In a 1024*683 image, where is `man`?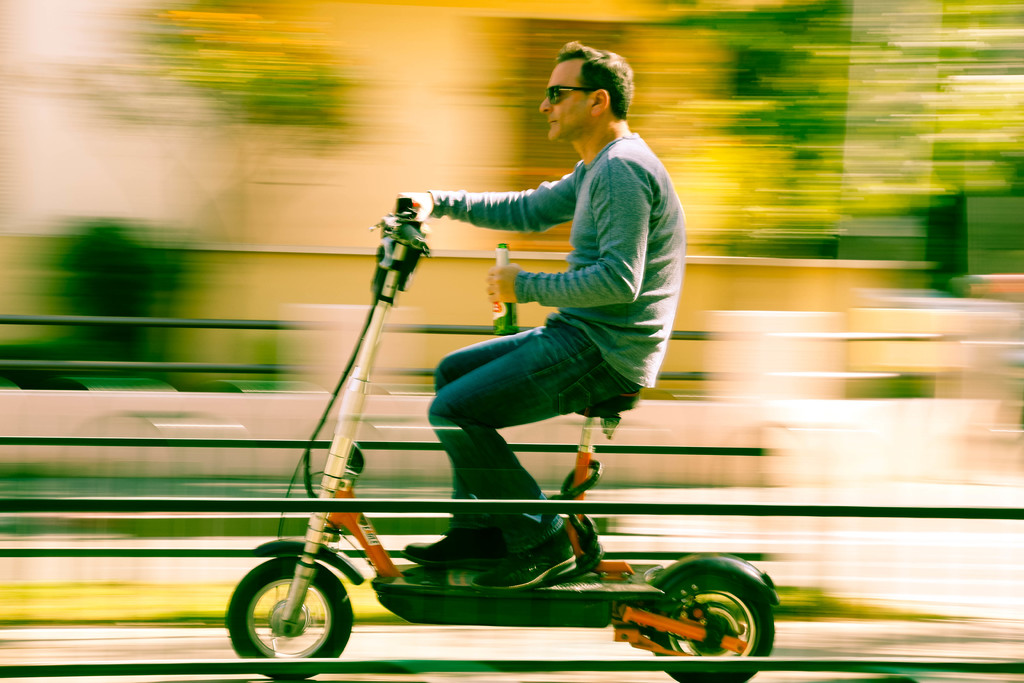
BBox(425, 65, 692, 531).
